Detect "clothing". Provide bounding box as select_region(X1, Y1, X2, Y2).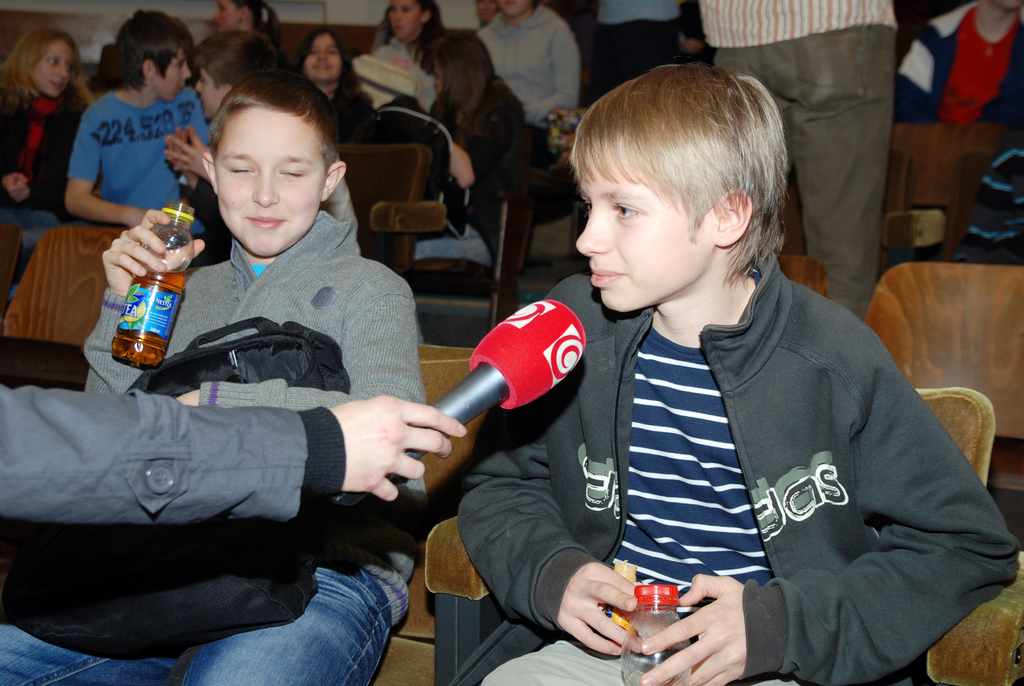
select_region(60, 56, 200, 241).
